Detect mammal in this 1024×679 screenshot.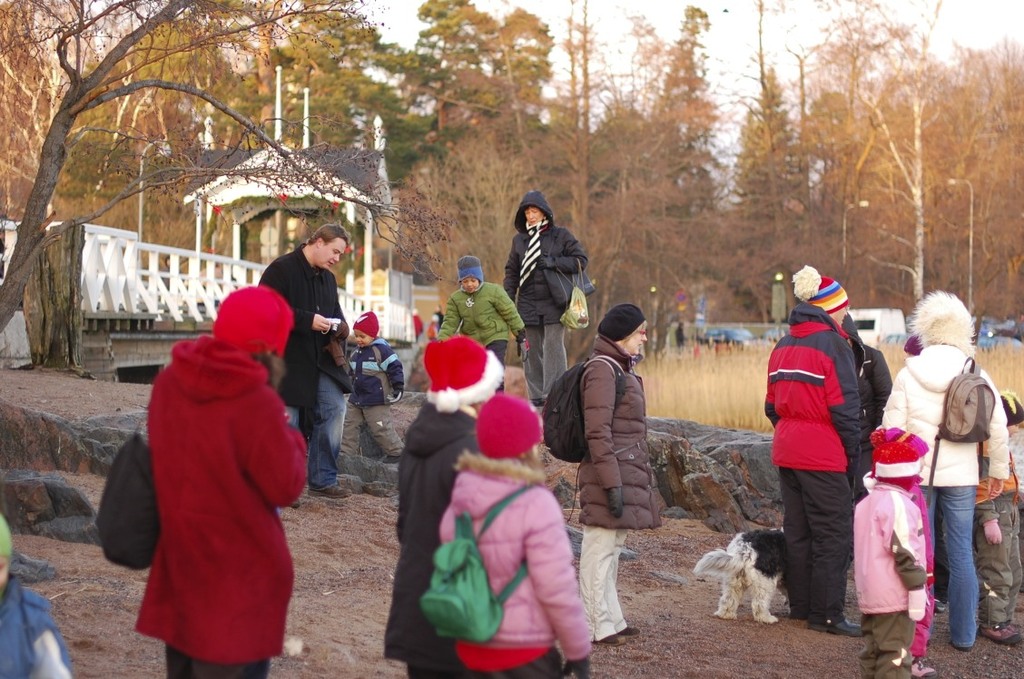
Detection: crop(0, 507, 73, 678).
